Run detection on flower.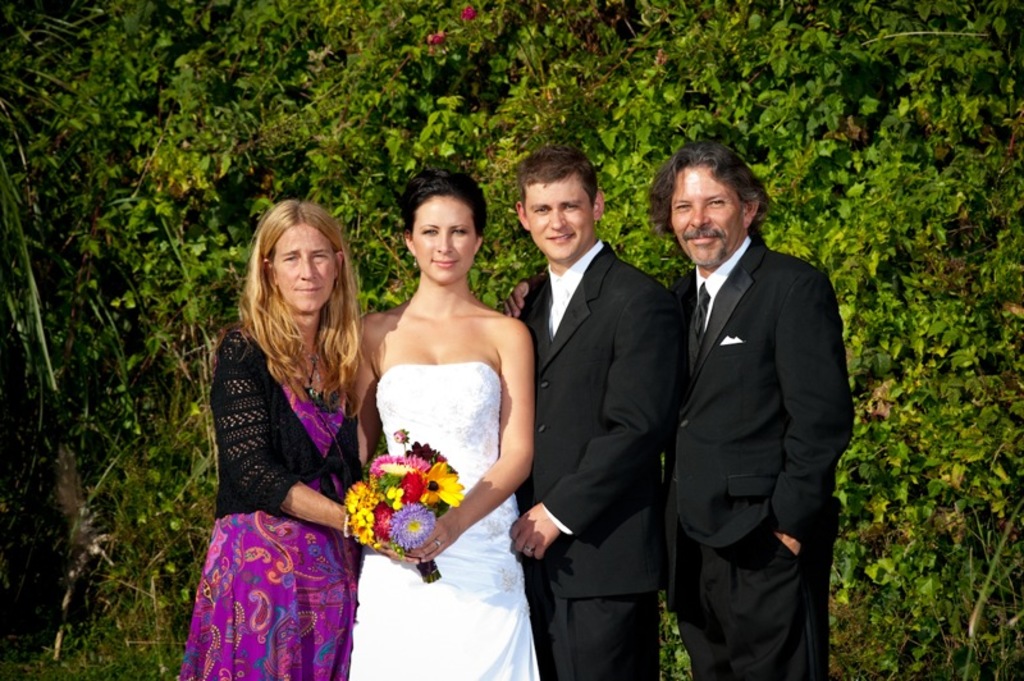
Result: crop(396, 467, 428, 504).
